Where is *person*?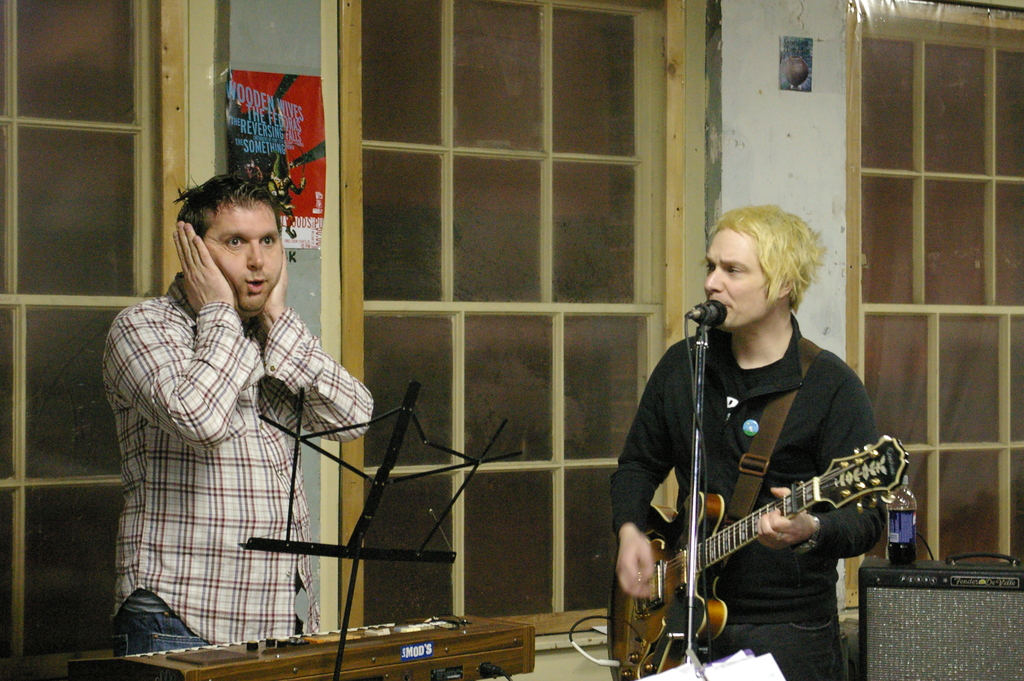
[101,170,372,655].
